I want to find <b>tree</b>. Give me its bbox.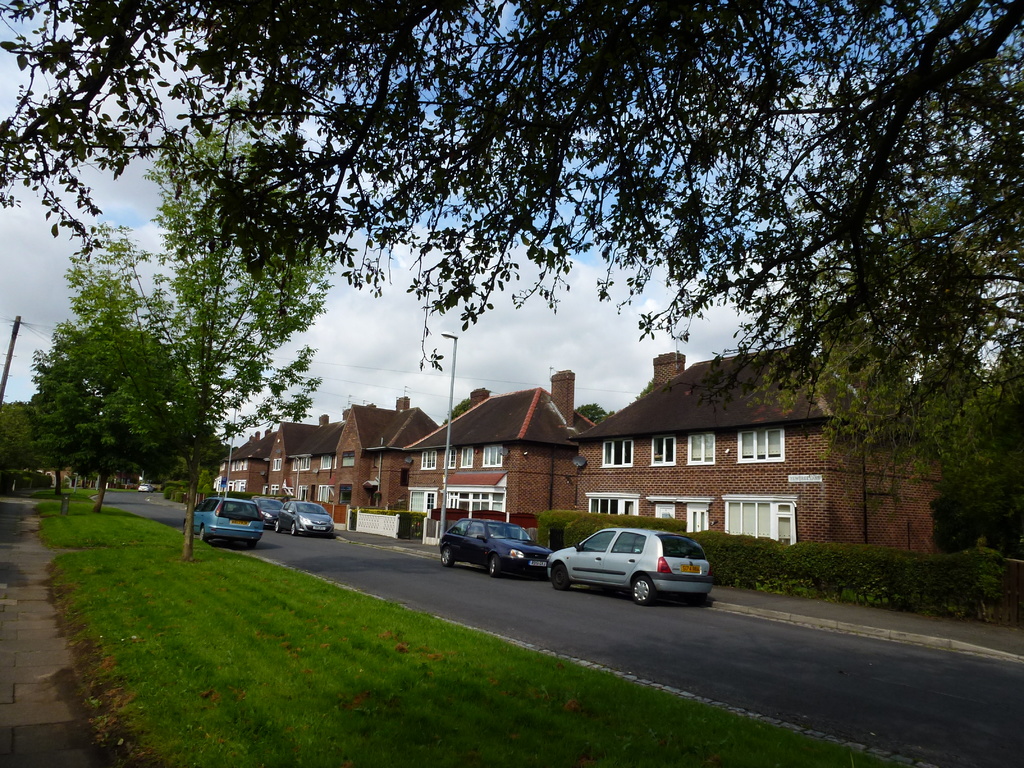
bbox(0, 0, 1023, 408).
